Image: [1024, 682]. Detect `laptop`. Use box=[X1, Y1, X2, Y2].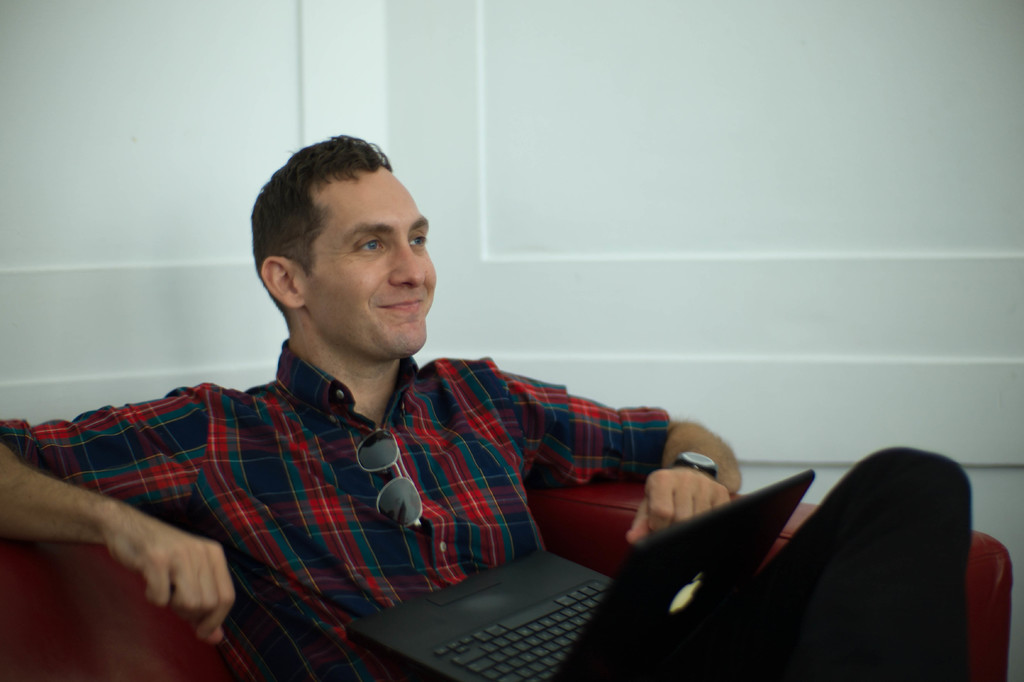
box=[345, 461, 809, 681].
